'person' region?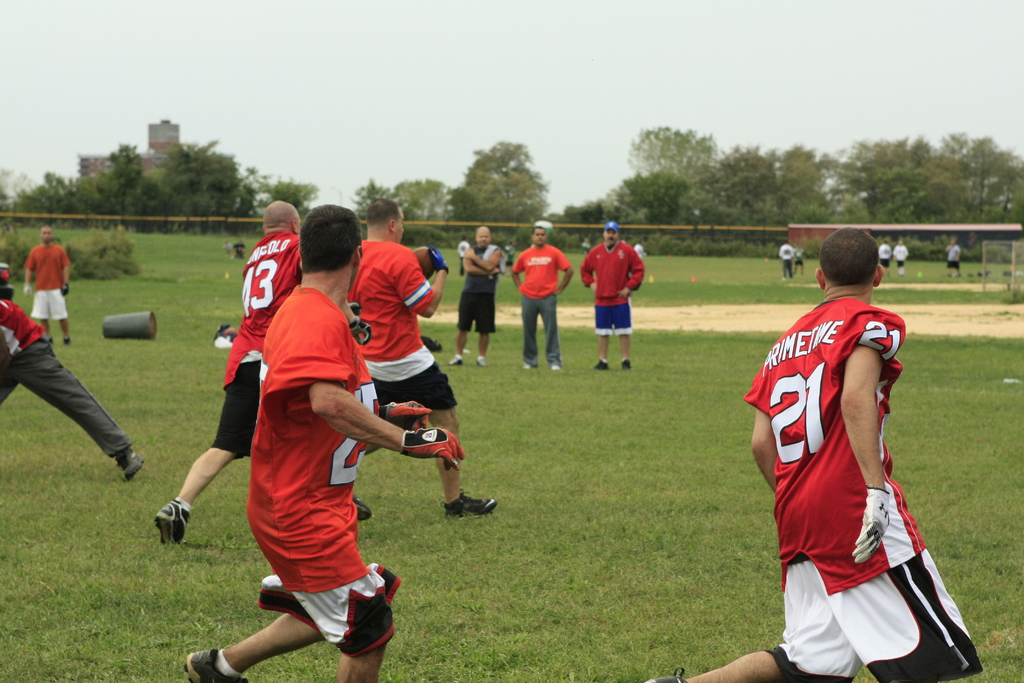
bbox=(0, 259, 148, 483)
